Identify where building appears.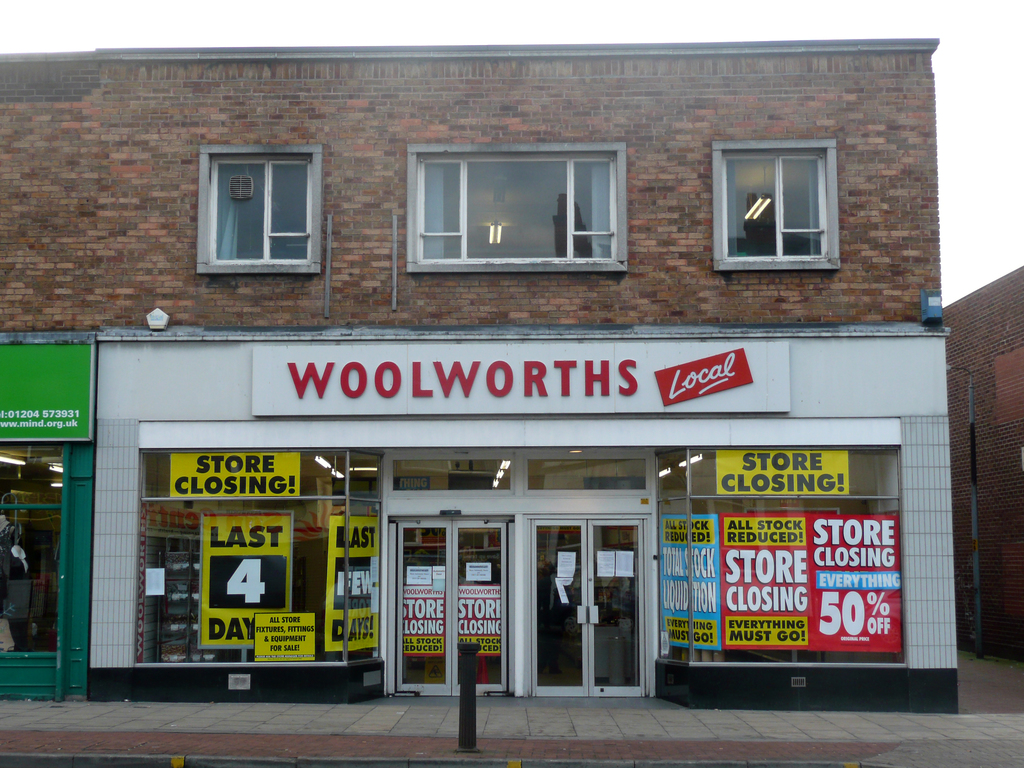
Appears at bbox=[0, 36, 961, 717].
